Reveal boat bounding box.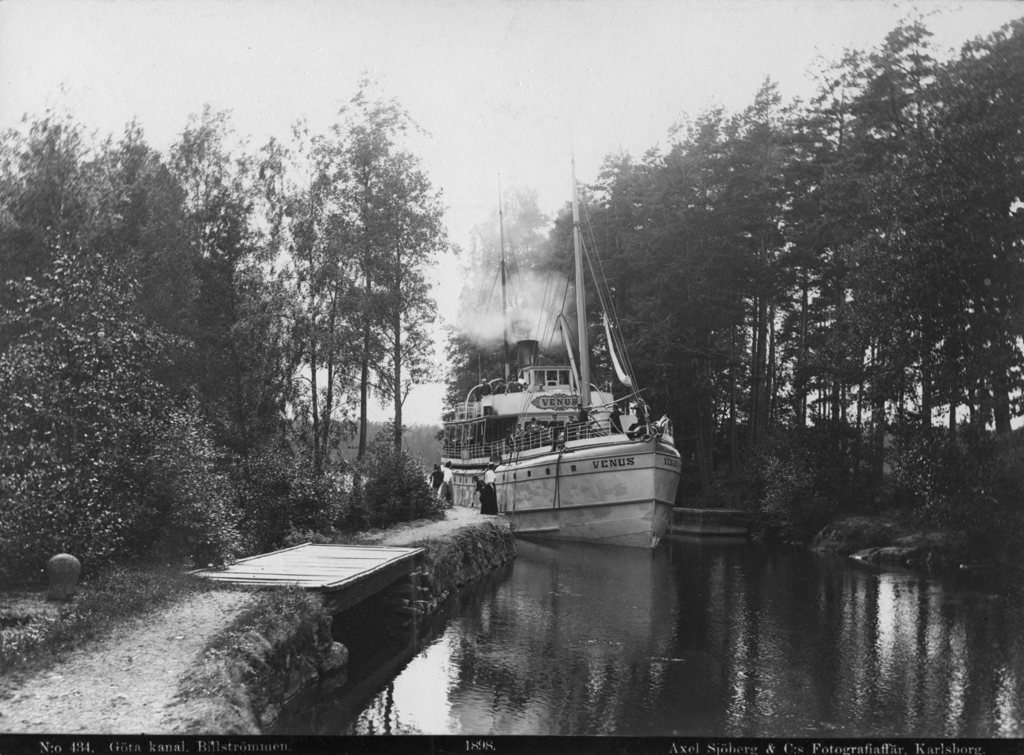
Revealed: 430:183:682:553.
